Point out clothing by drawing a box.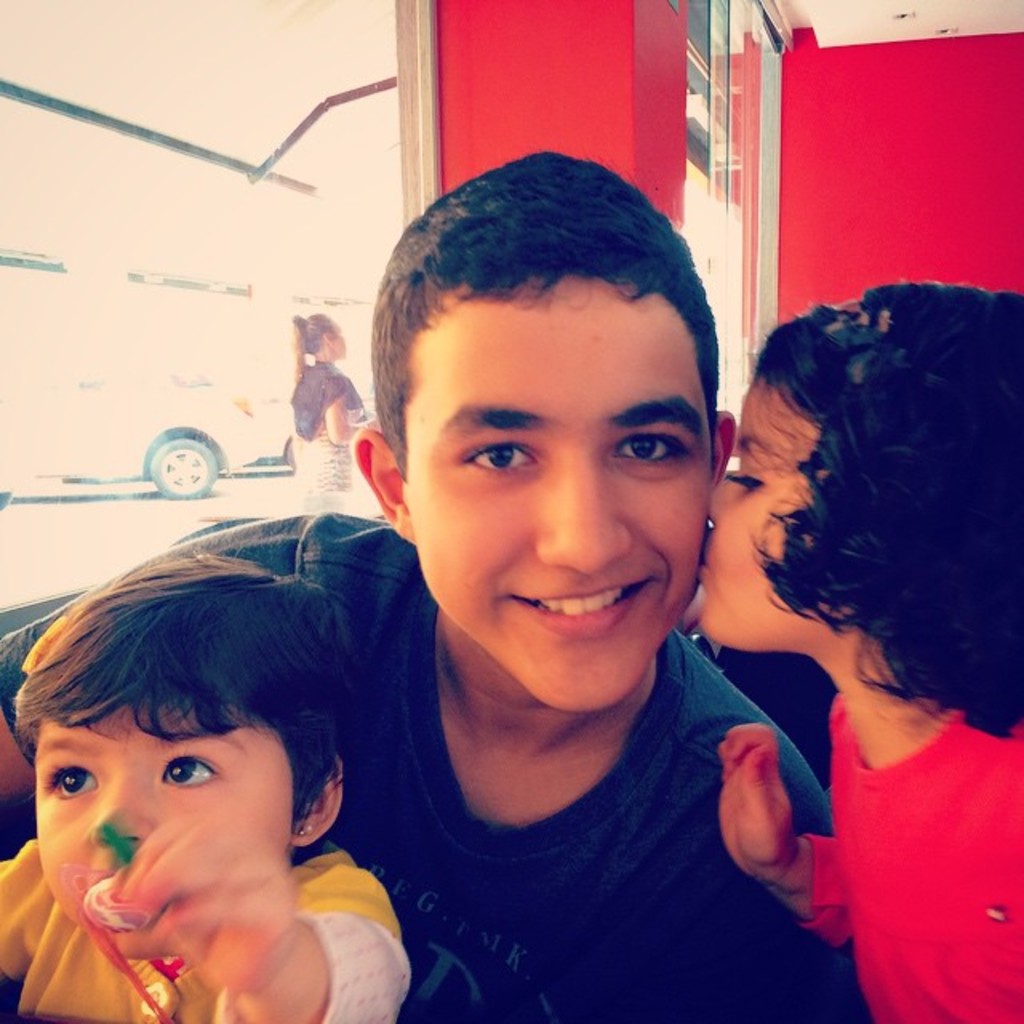
pyautogui.locateOnScreen(789, 674, 1002, 986).
